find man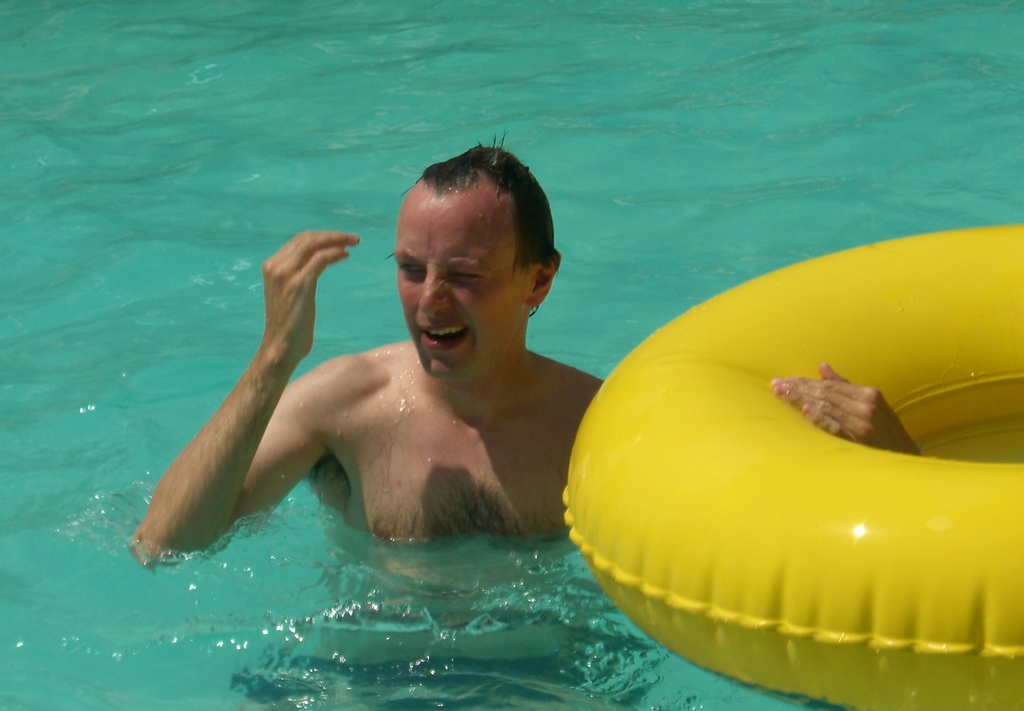
detection(123, 125, 924, 710)
